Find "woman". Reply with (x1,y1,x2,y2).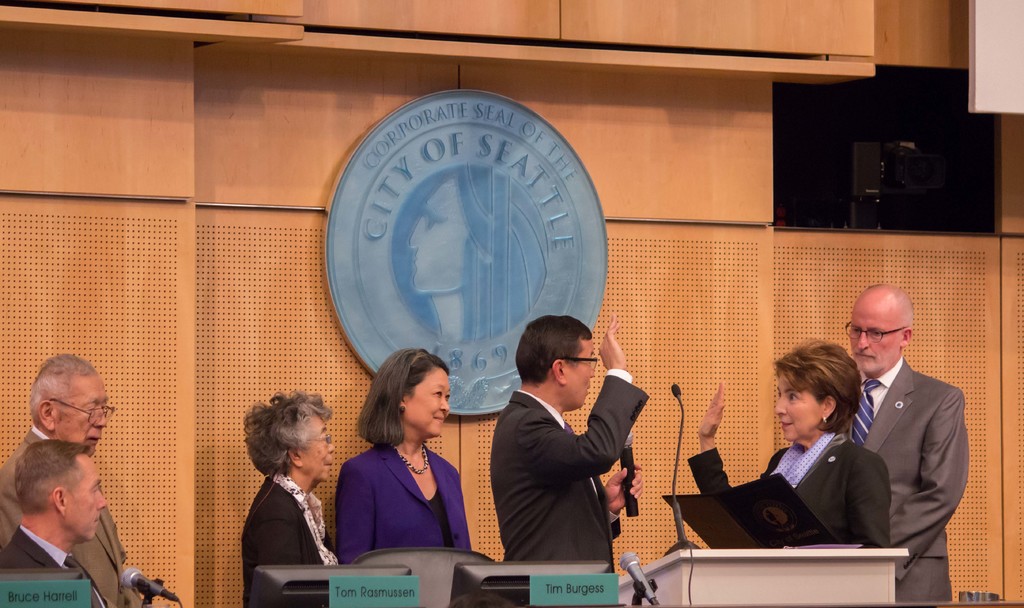
(243,386,332,607).
